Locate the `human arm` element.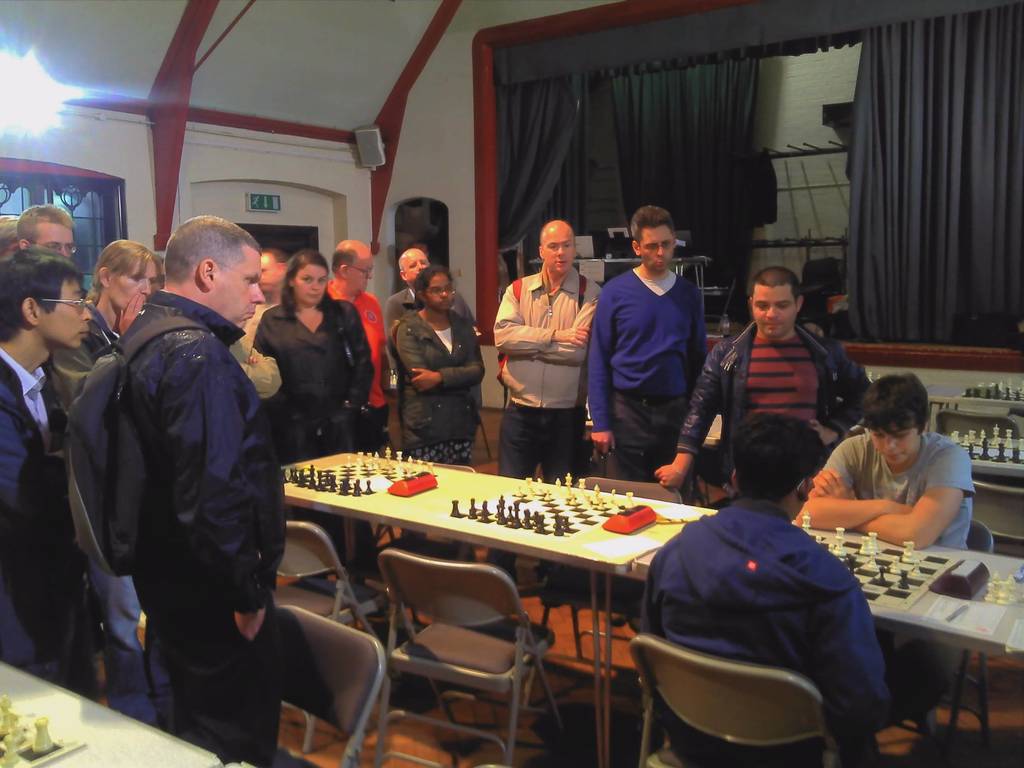
Element bbox: (810,342,885,441).
